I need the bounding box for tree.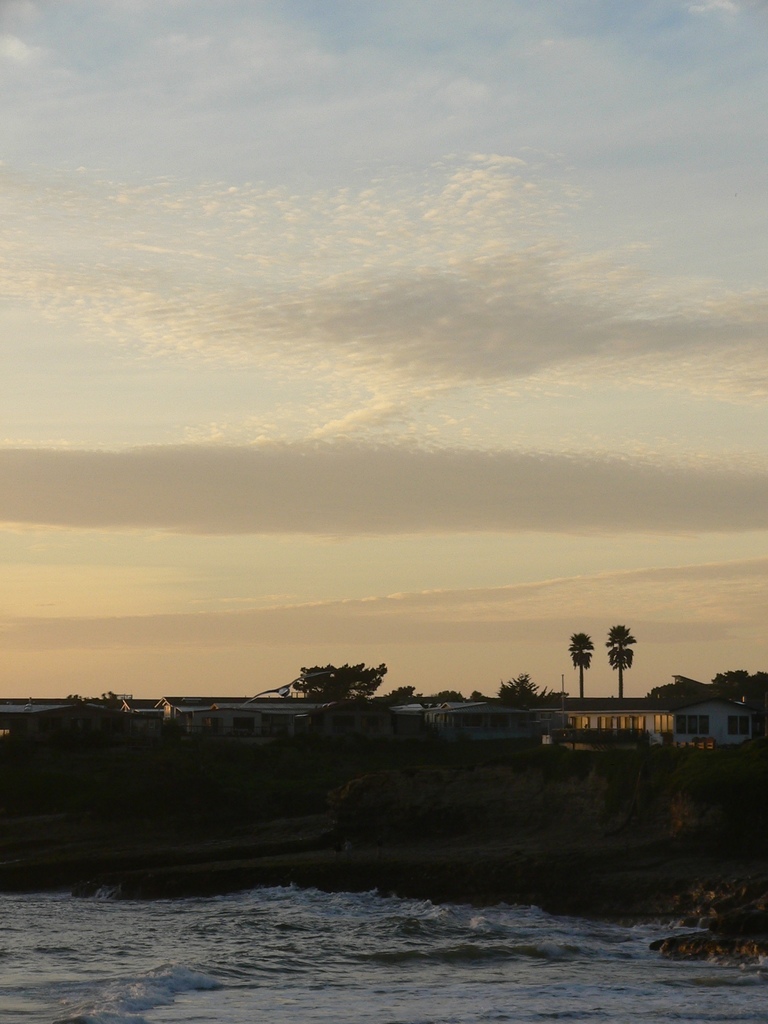
Here it is: <region>606, 626, 636, 701</region>.
